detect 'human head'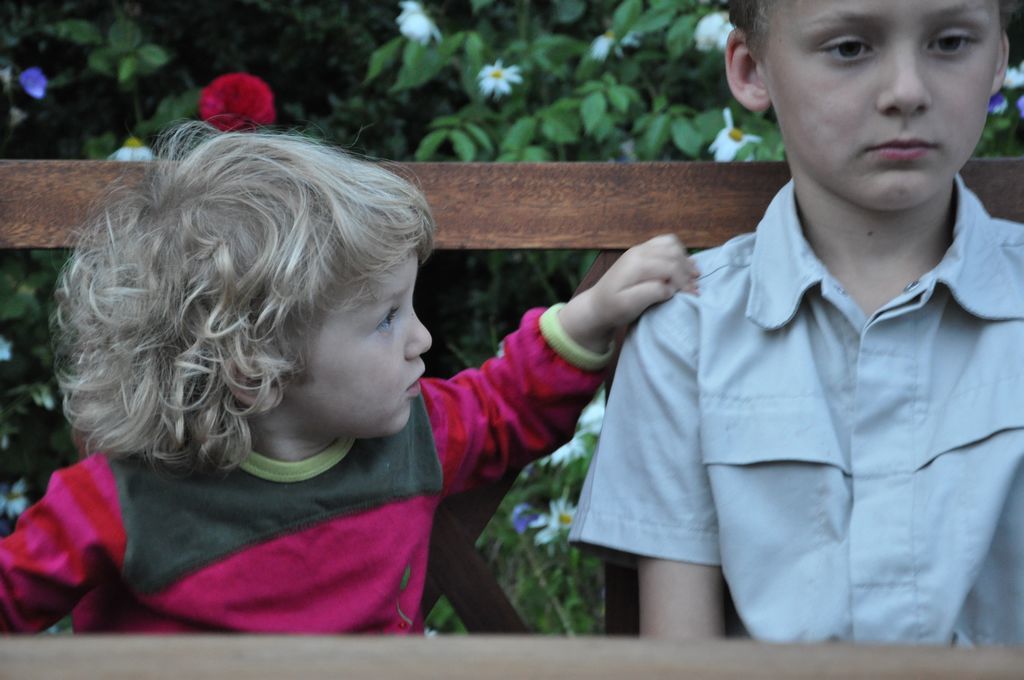
<box>43,111,435,480</box>
